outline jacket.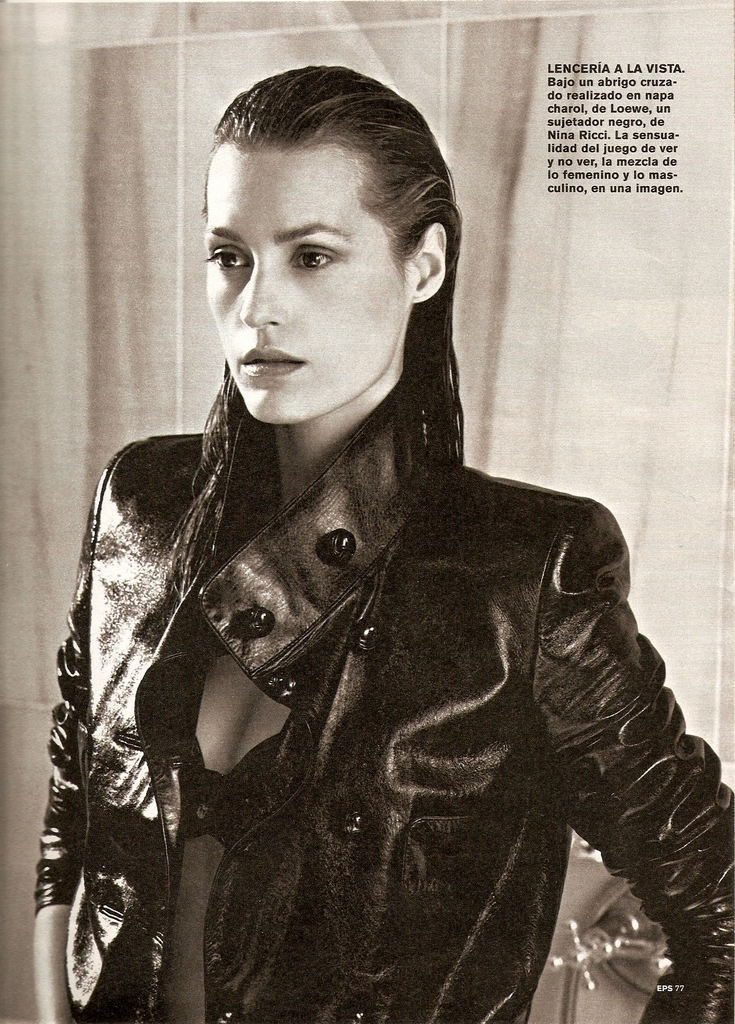
Outline: <region>44, 253, 717, 1020</region>.
